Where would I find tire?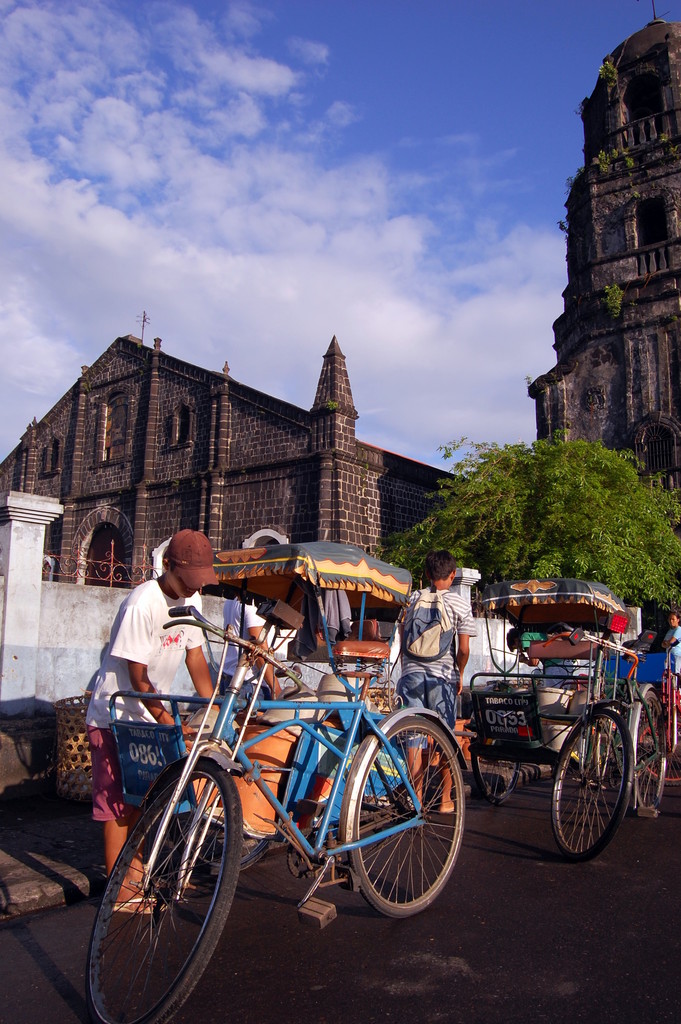
At box=[628, 689, 669, 813].
